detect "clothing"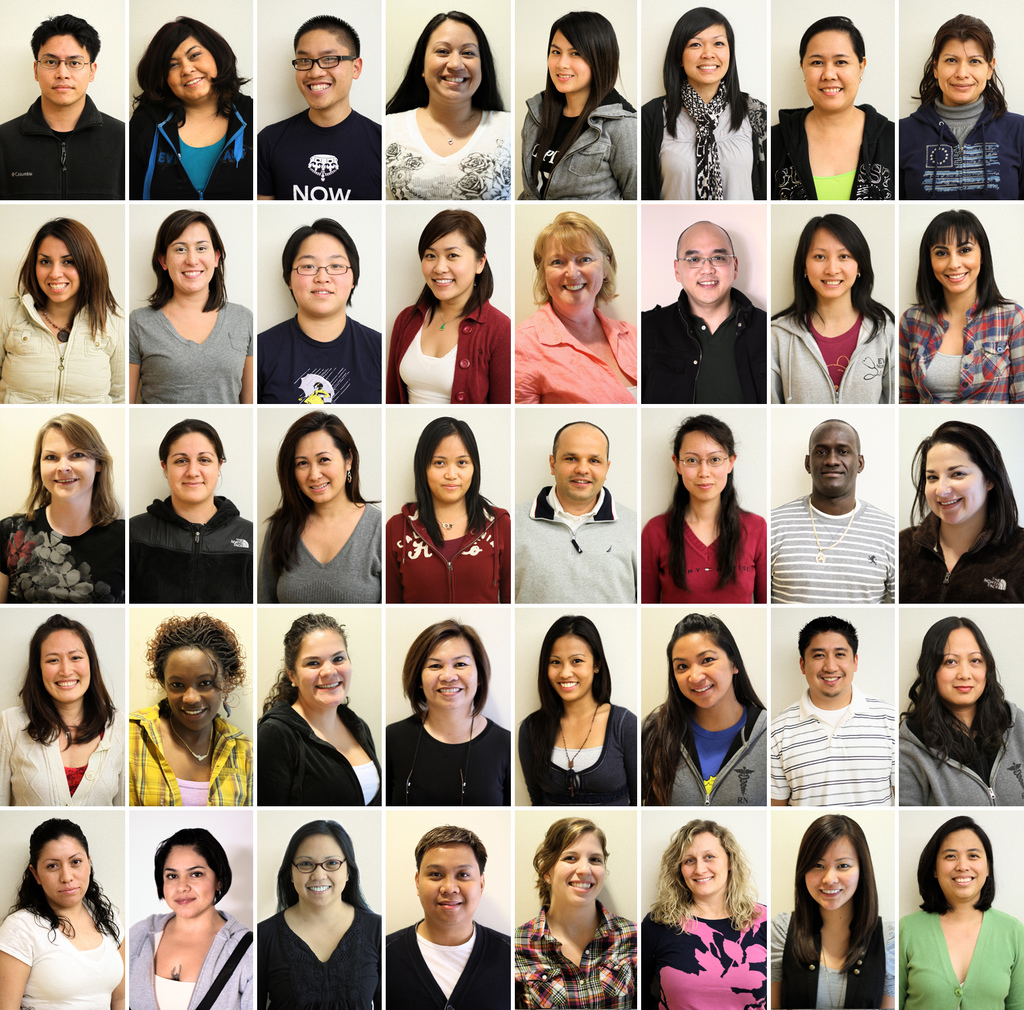
(left=517, top=86, right=641, bottom=196)
